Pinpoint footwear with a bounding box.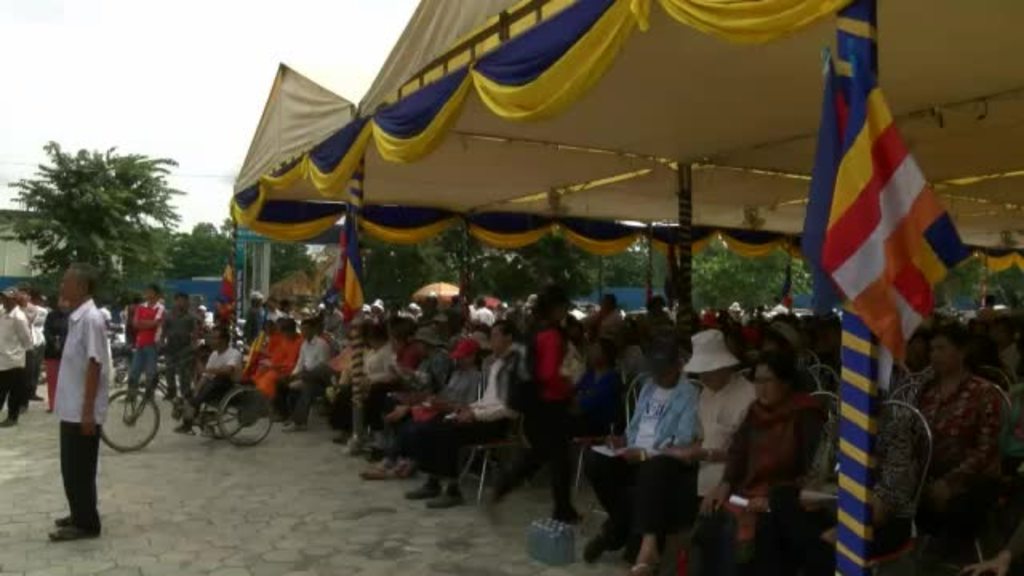
locate(0, 414, 18, 429).
